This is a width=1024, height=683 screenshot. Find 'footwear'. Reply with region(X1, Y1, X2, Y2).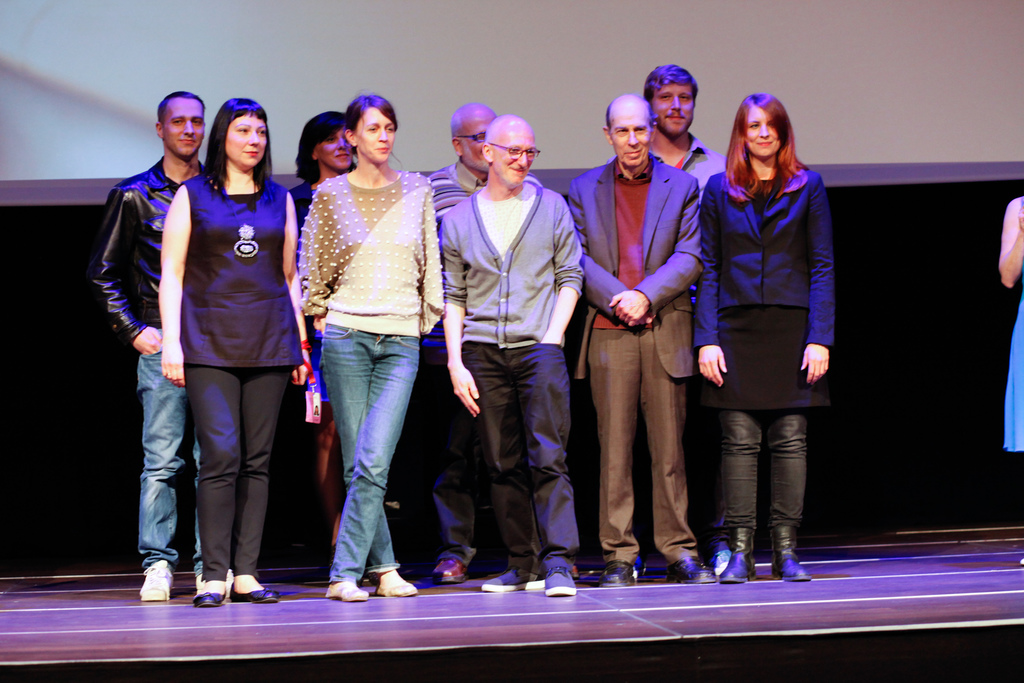
region(707, 547, 734, 574).
